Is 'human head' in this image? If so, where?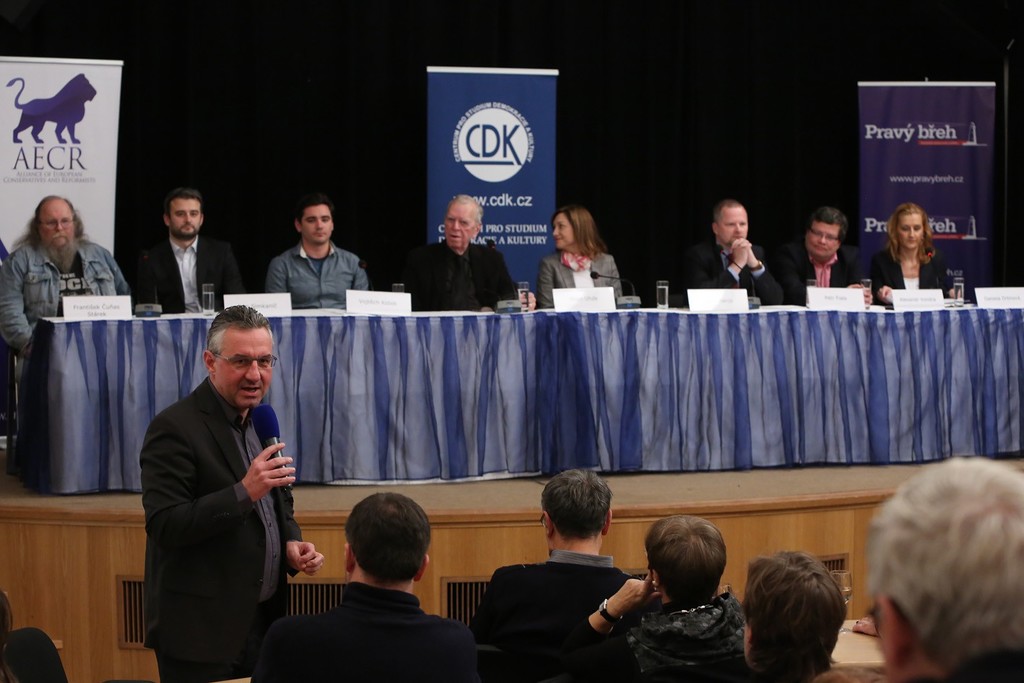
Yes, at <bbox>867, 457, 1023, 682</bbox>.
